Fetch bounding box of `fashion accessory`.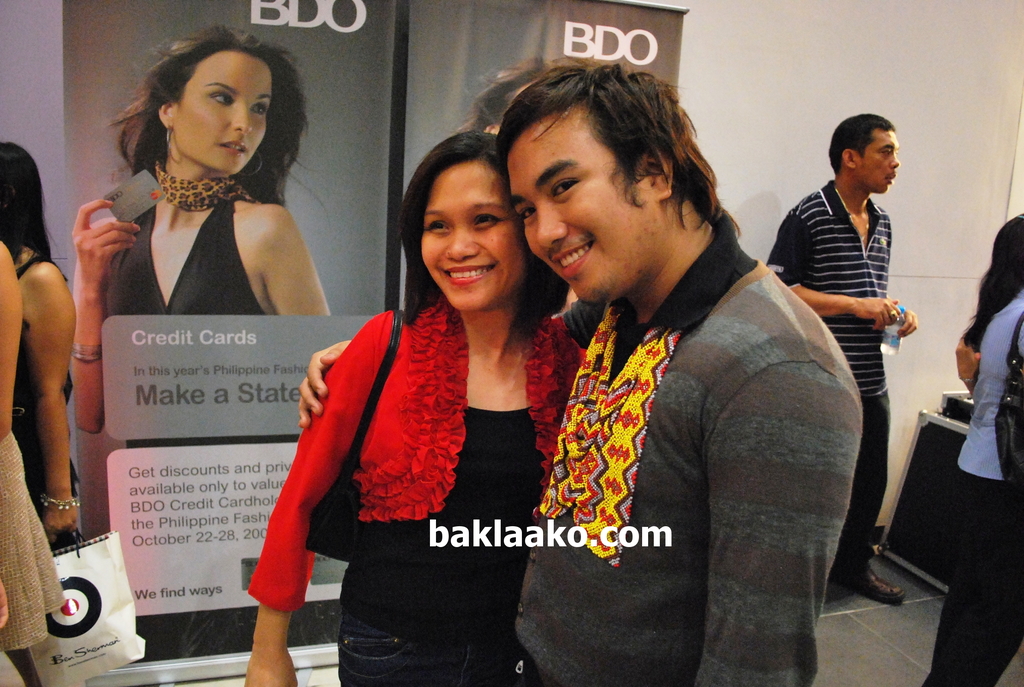
Bbox: select_region(833, 564, 908, 604).
